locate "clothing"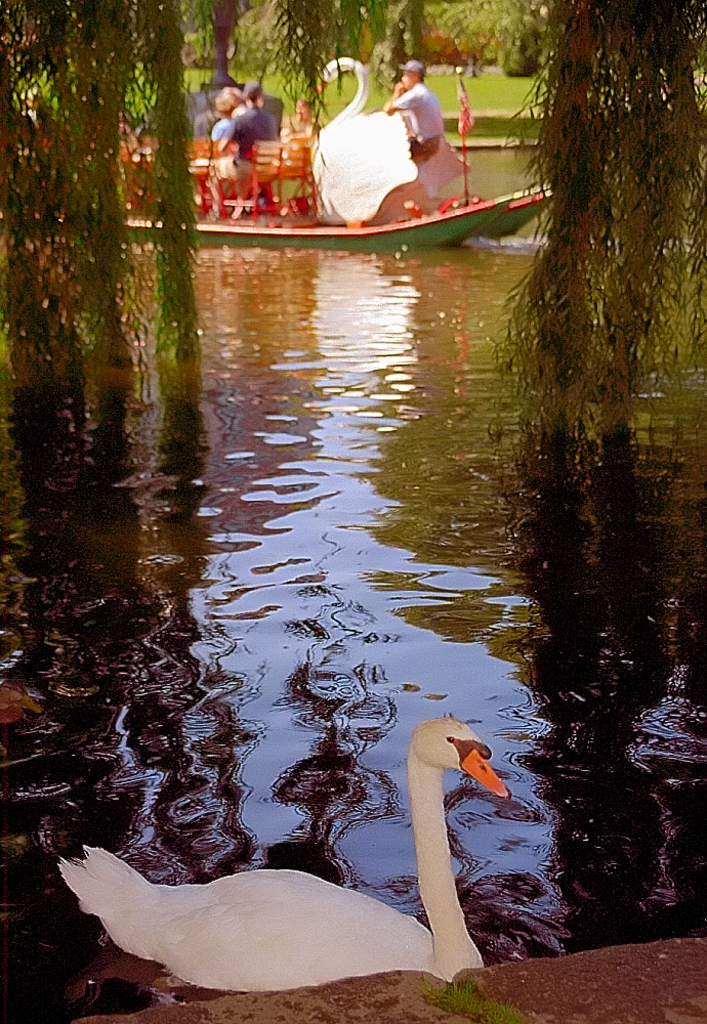
detection(401, 81, 445, 159)
